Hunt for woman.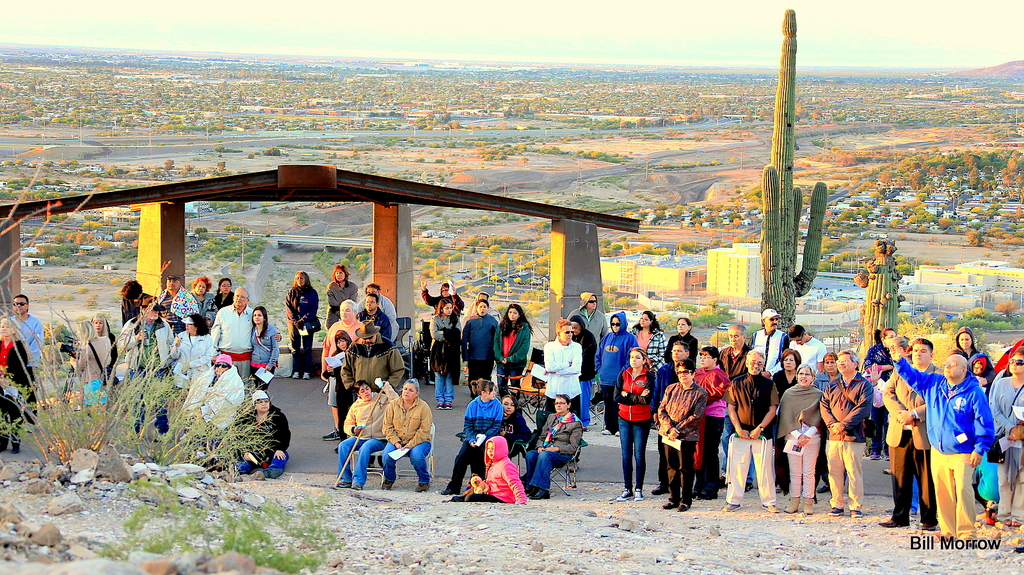
Hunted down at BBox(0, 318, 30, 454).
